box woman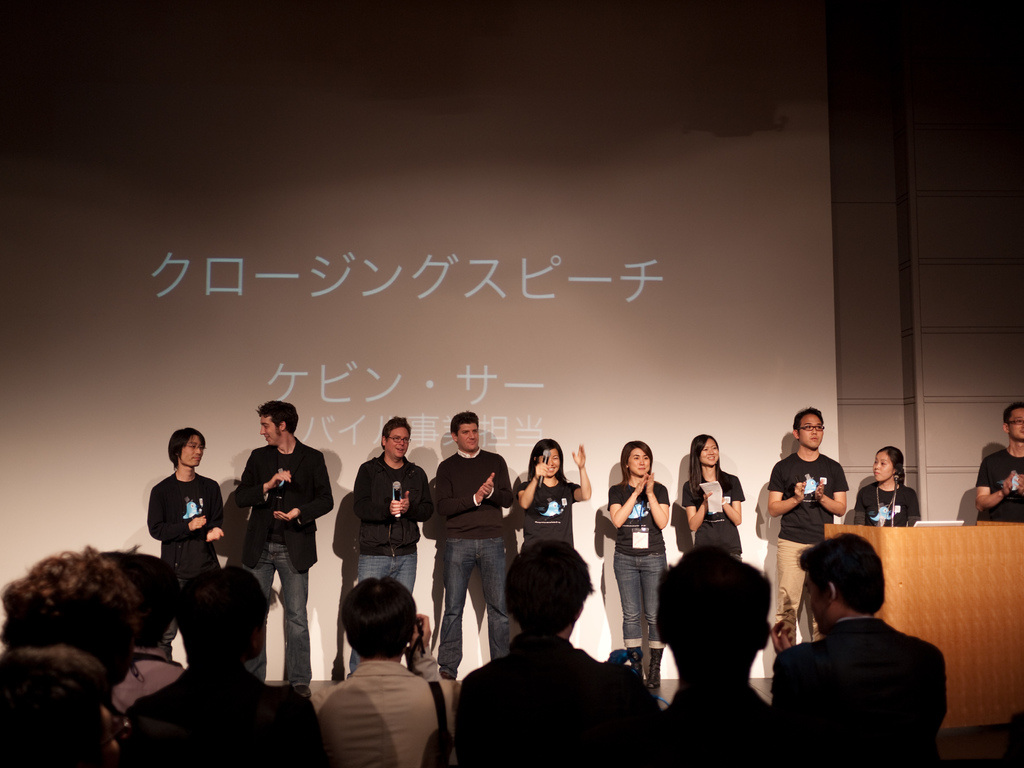
bbox=(678, 424, 752, 568)
